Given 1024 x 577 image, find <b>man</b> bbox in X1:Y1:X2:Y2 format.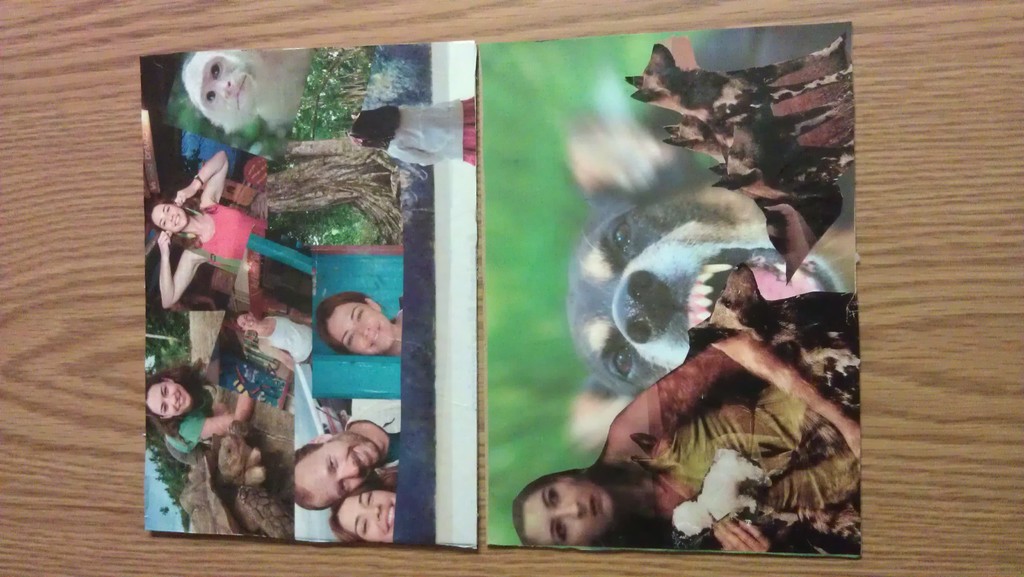
288:394:400:508.
